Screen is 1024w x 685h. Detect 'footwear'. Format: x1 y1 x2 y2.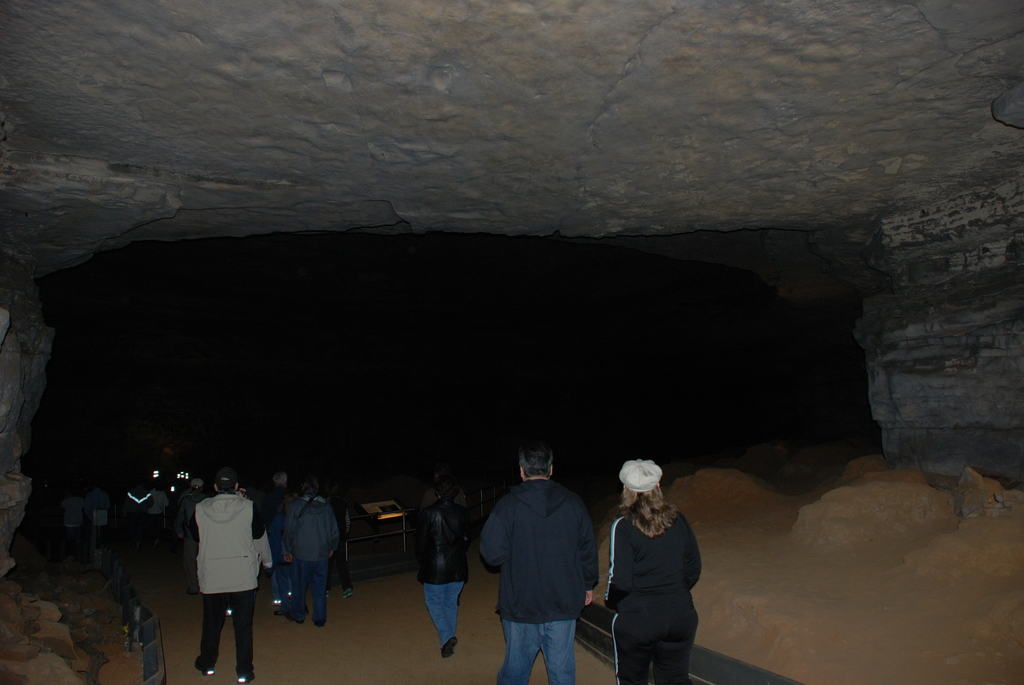
233 674 248 684.
